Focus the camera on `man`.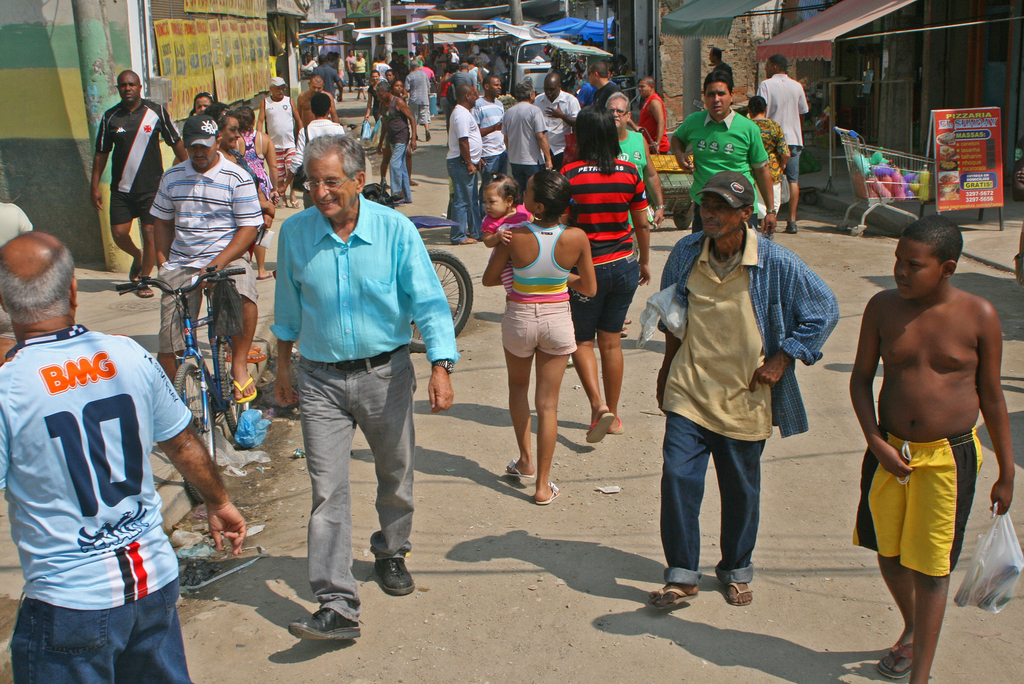
Focus region: box(0, 235, 246, 683).
